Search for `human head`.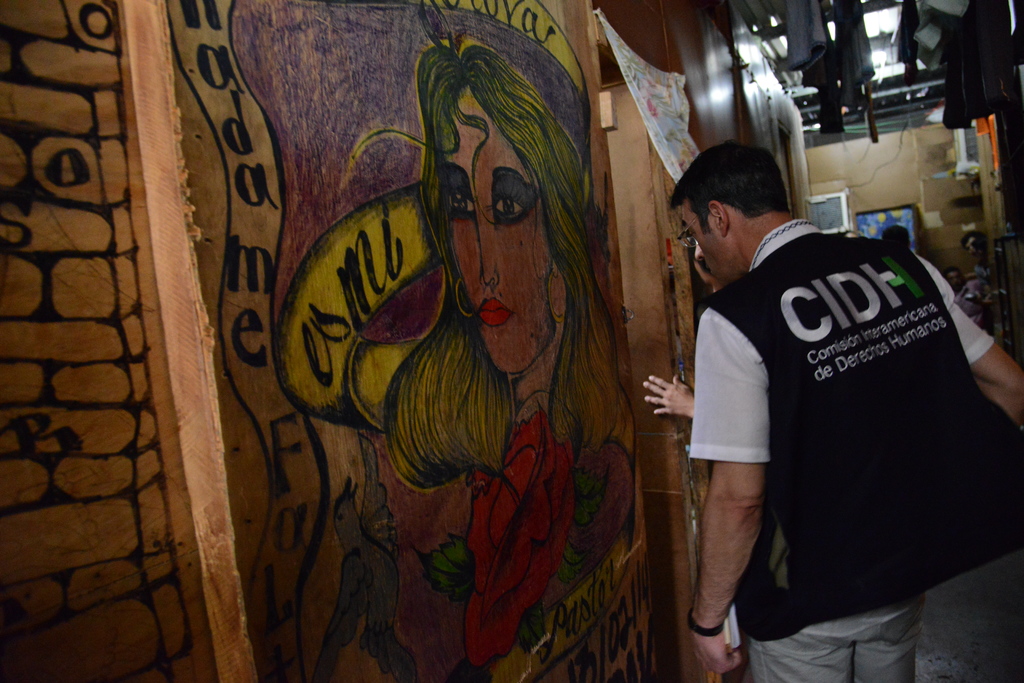
Found at bbox=[678, 138, 810, 265].
